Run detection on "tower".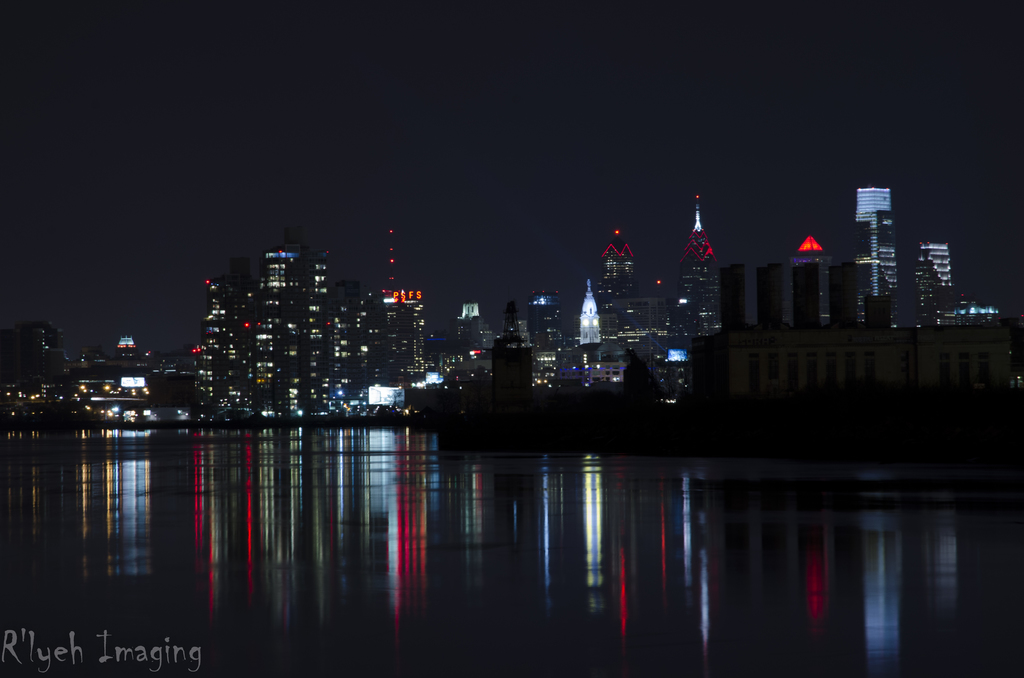
Result: detection(452, 303, 500, 348).
